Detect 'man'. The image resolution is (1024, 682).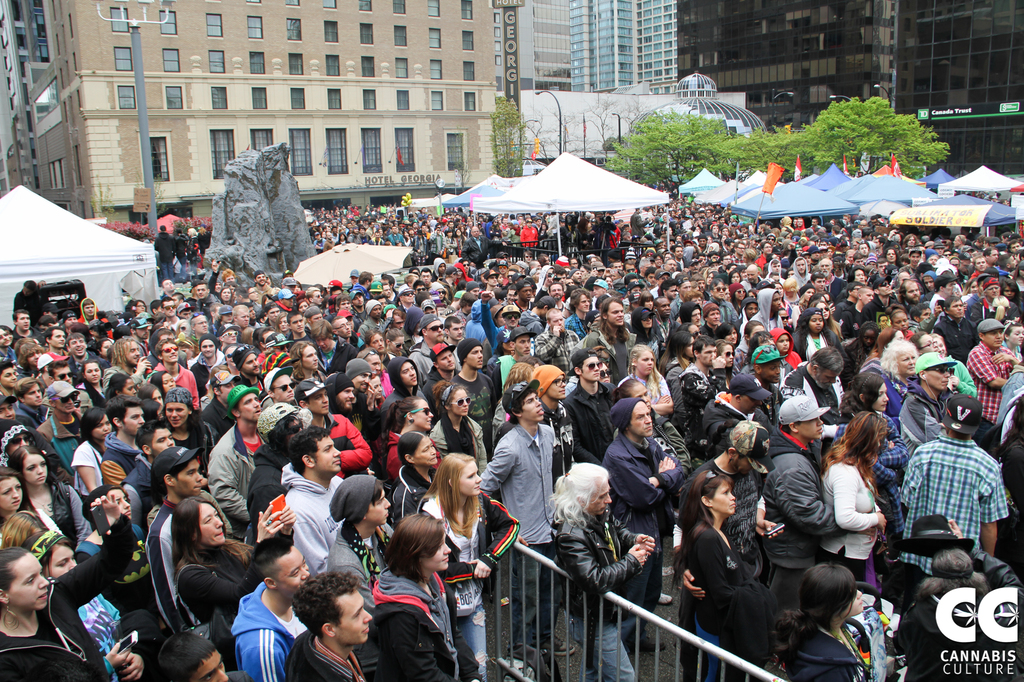
<box>680,304,705,327</box>.
